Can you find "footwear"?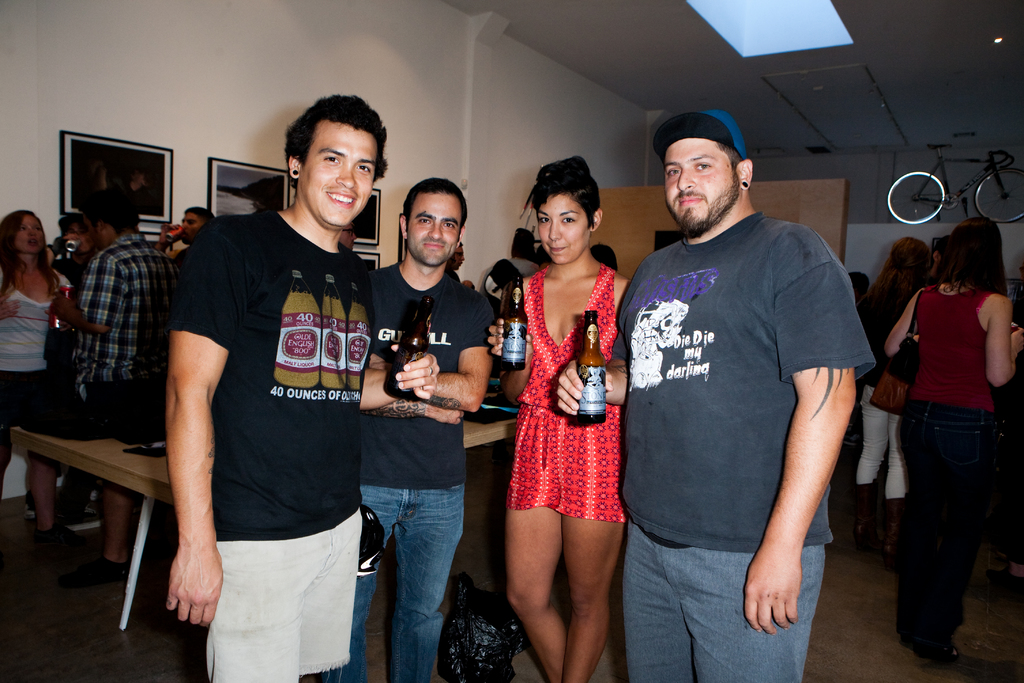
Yes, bounding box: region(59, 551, 132, 588).
